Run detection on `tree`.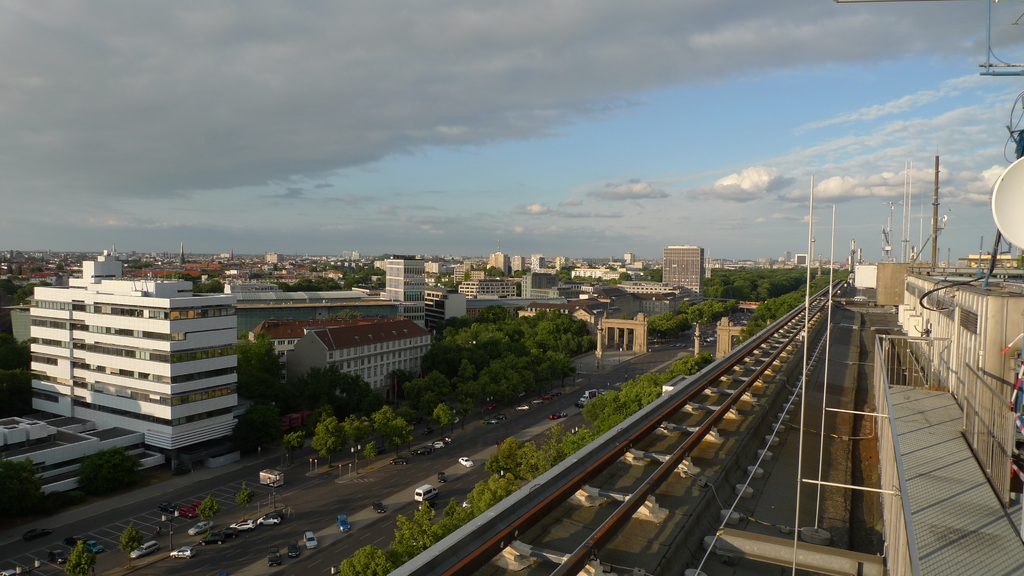
Result: 0, 456, 43, 518.
